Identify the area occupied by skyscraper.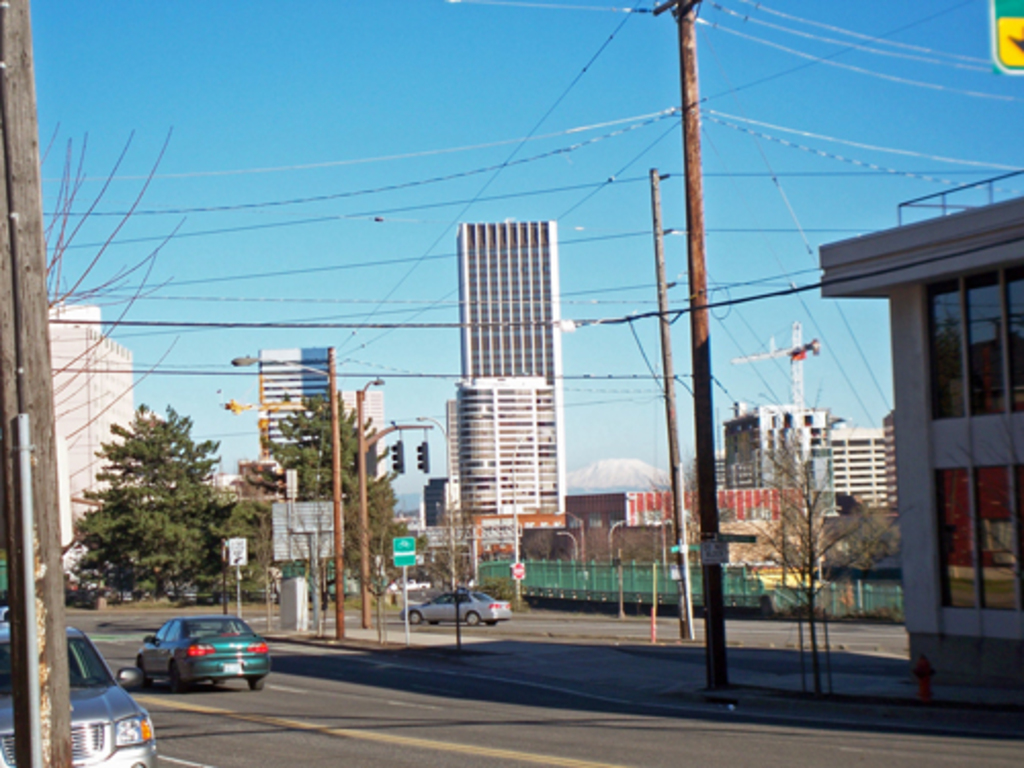
Area: {"x1": 805, "y1": 162, "x2": 1022, "y2": 707}.
